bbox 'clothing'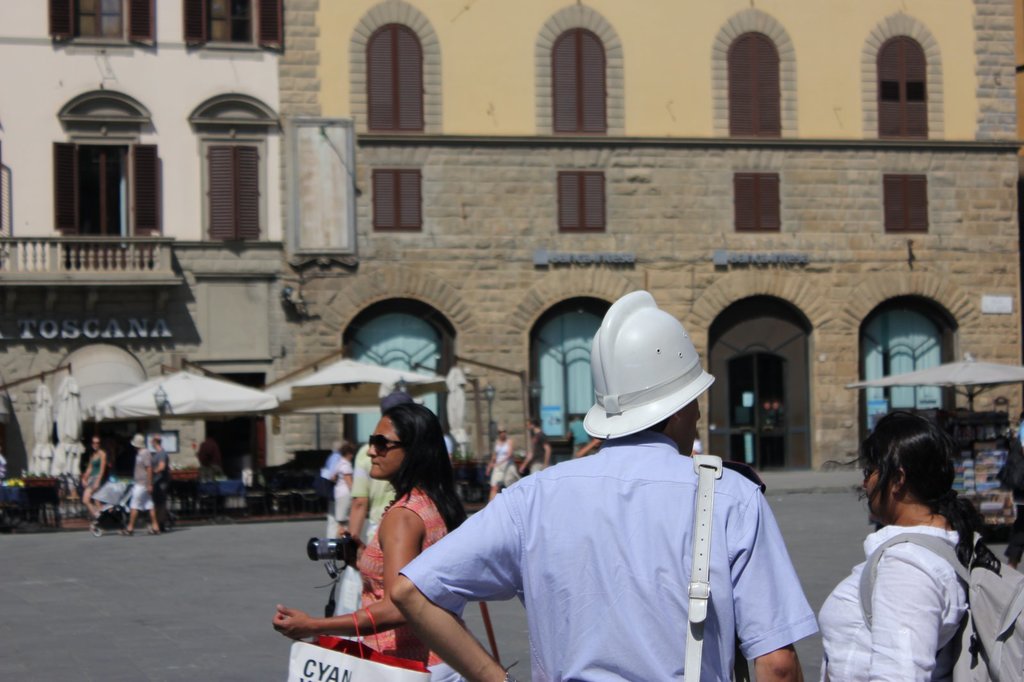
<region>413, 402, 819, 671</region>
